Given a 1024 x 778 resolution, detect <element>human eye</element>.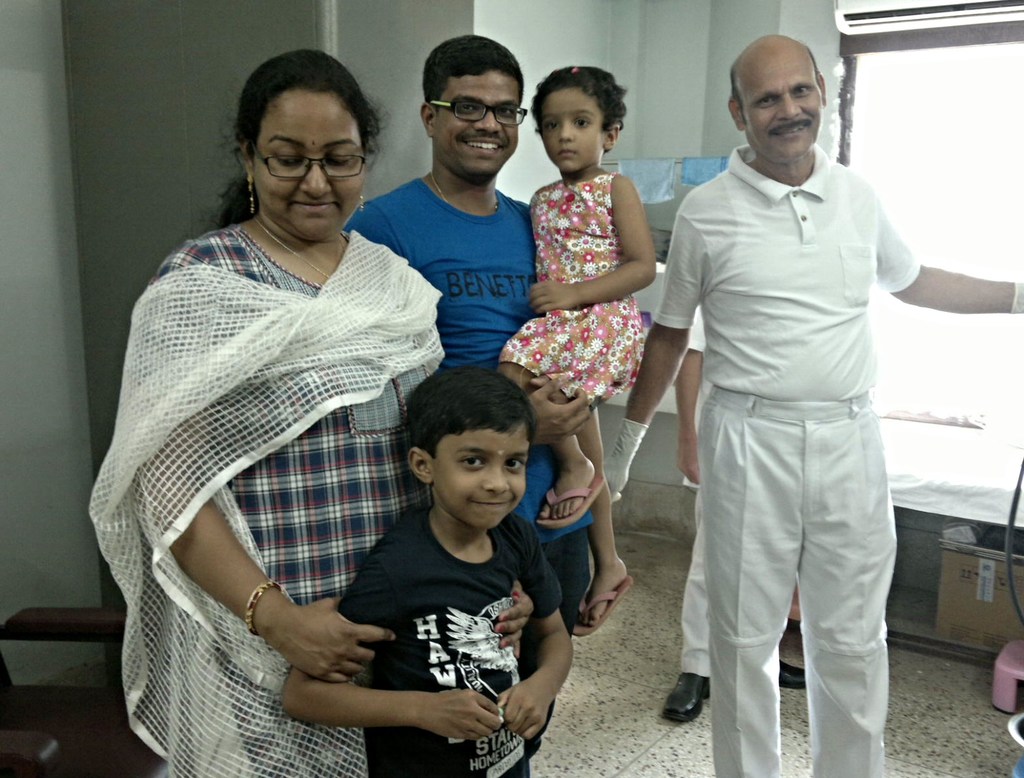
bbox=[752, 94, 774, 110].
